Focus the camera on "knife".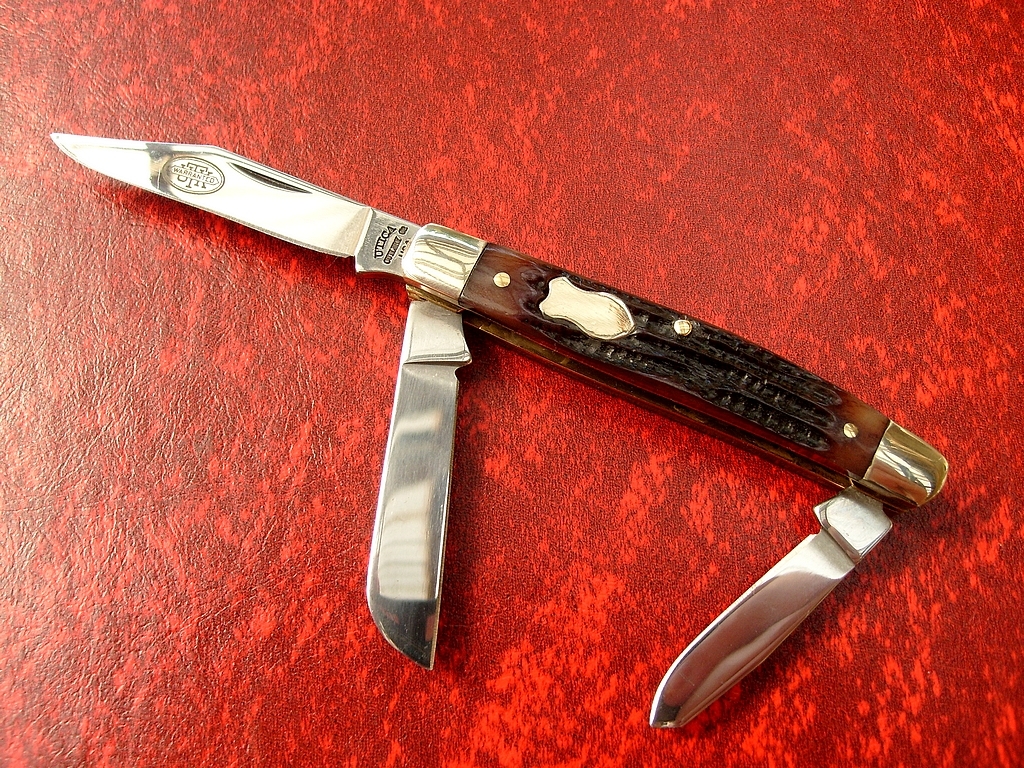
Focus region: 49, 129, 950, 730.
